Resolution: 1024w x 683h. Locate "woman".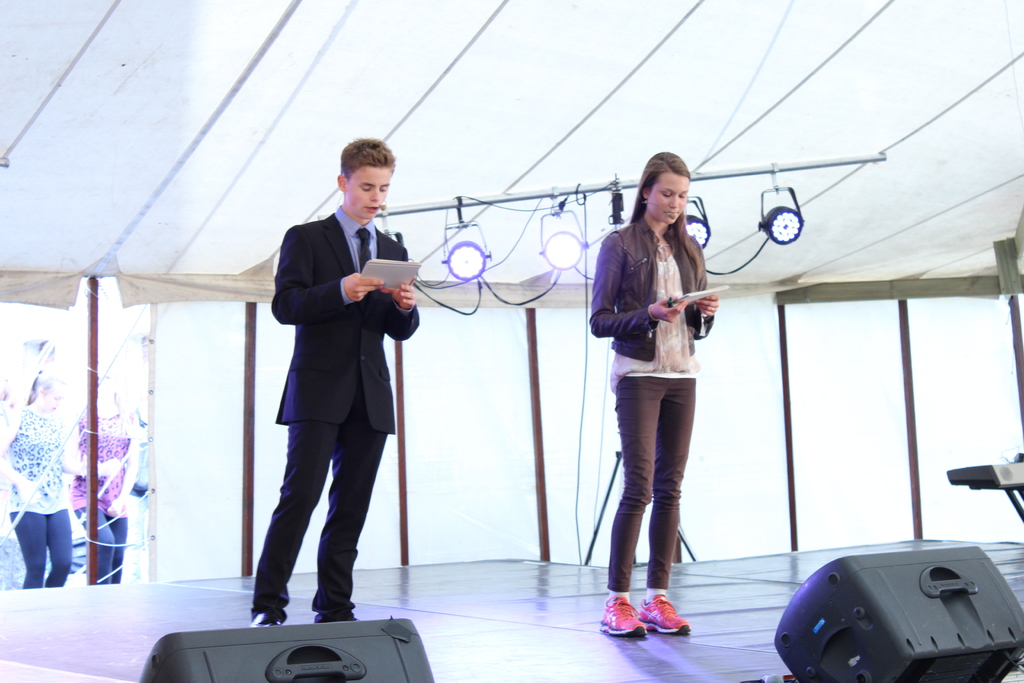
[left=2, top=372, right=73, bottom=588].
